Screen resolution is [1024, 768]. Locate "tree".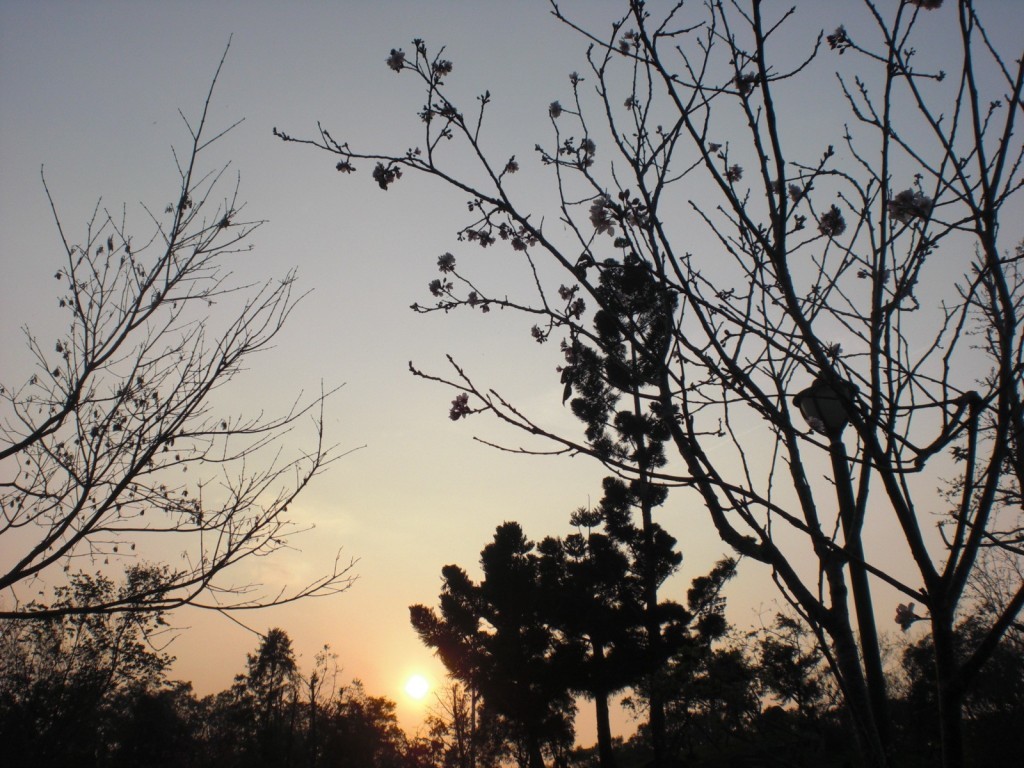
[left=212, top=626, right=296, bottom=714].
